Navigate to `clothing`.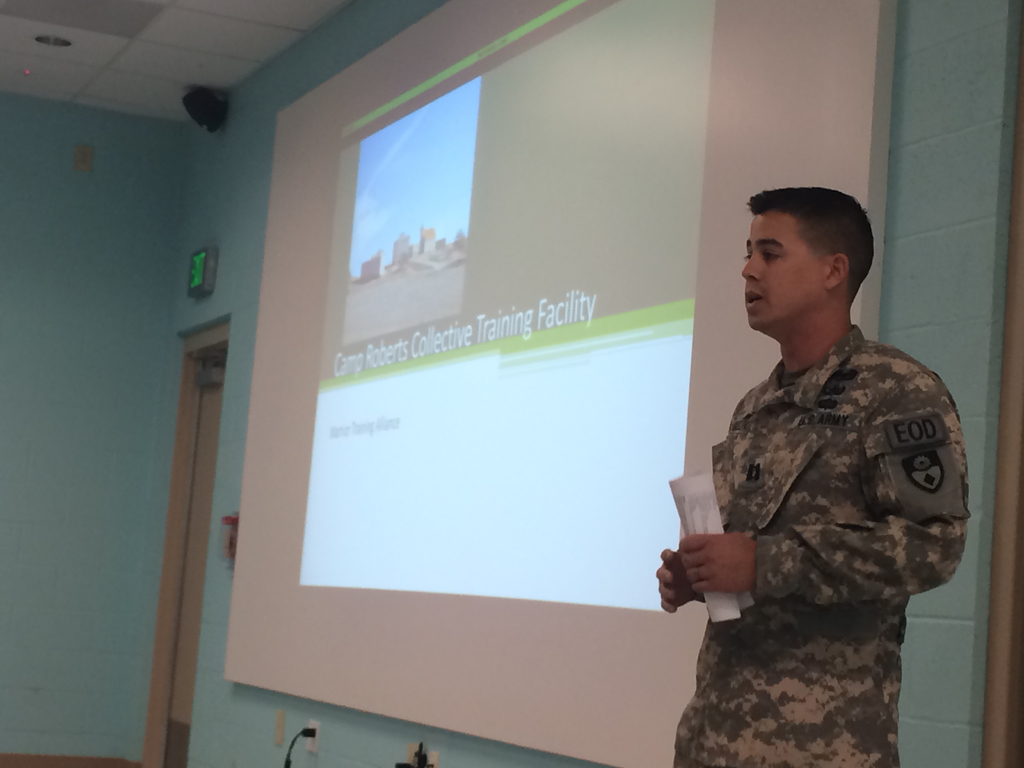
Navigation target: crop(676, 324, 972, 767).
